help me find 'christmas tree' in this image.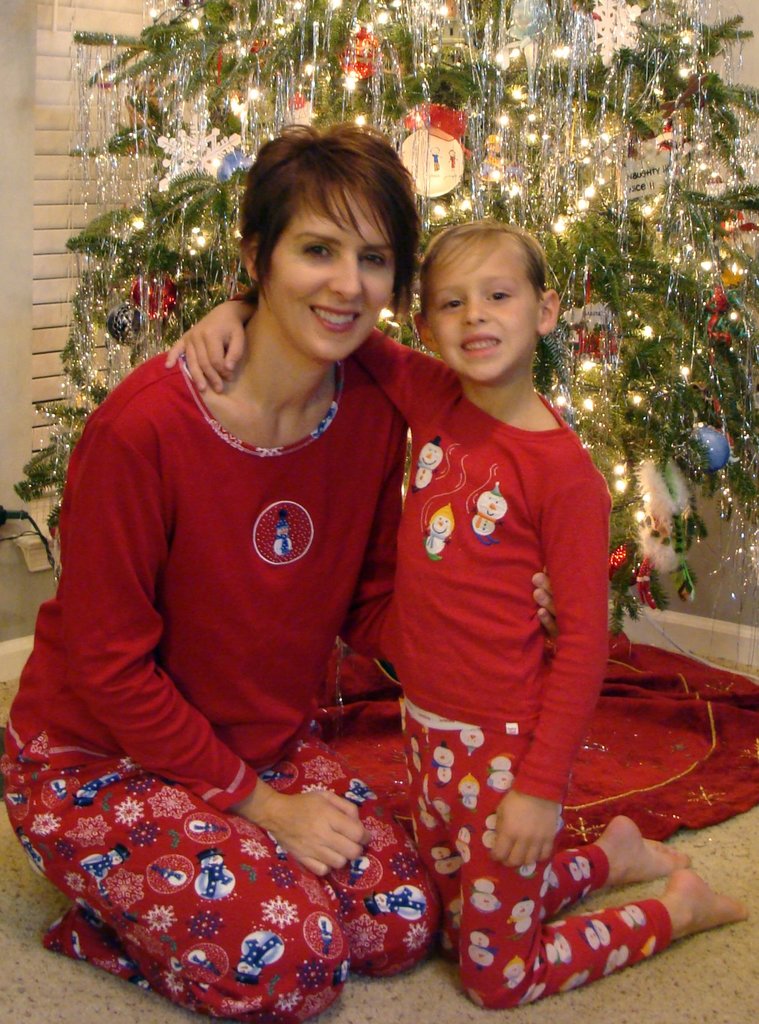
Found it: (x1=13, y1=0, x2=758, y2=636).
